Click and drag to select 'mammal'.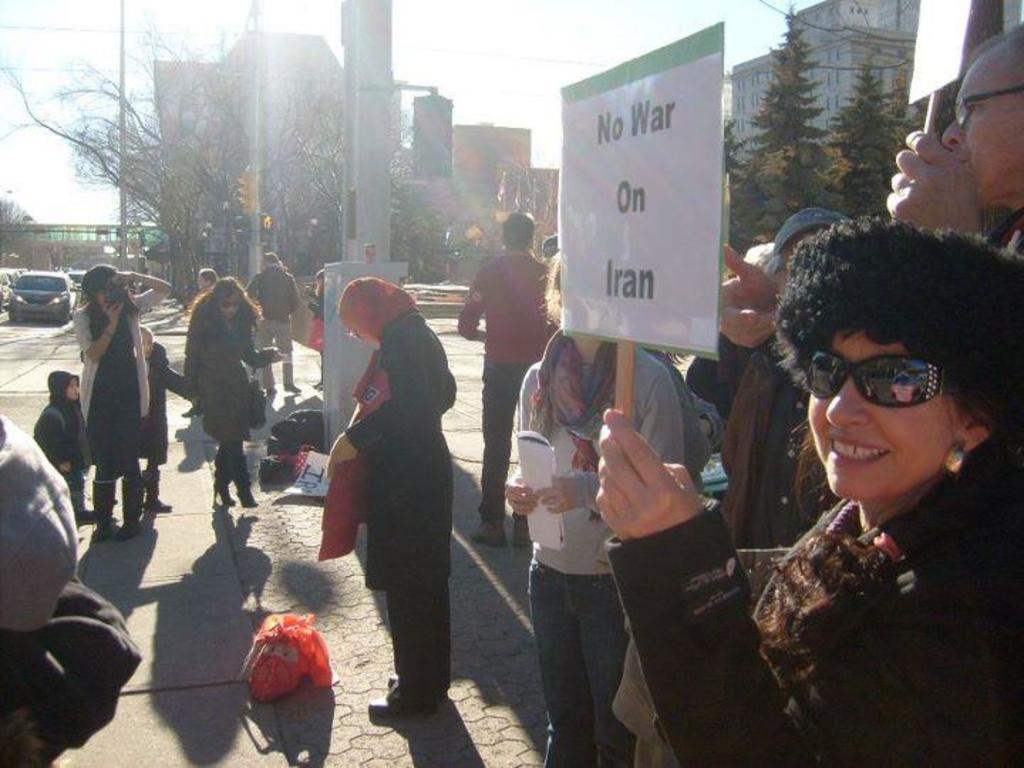
Selection: box=[609, 205, 842, 767].
